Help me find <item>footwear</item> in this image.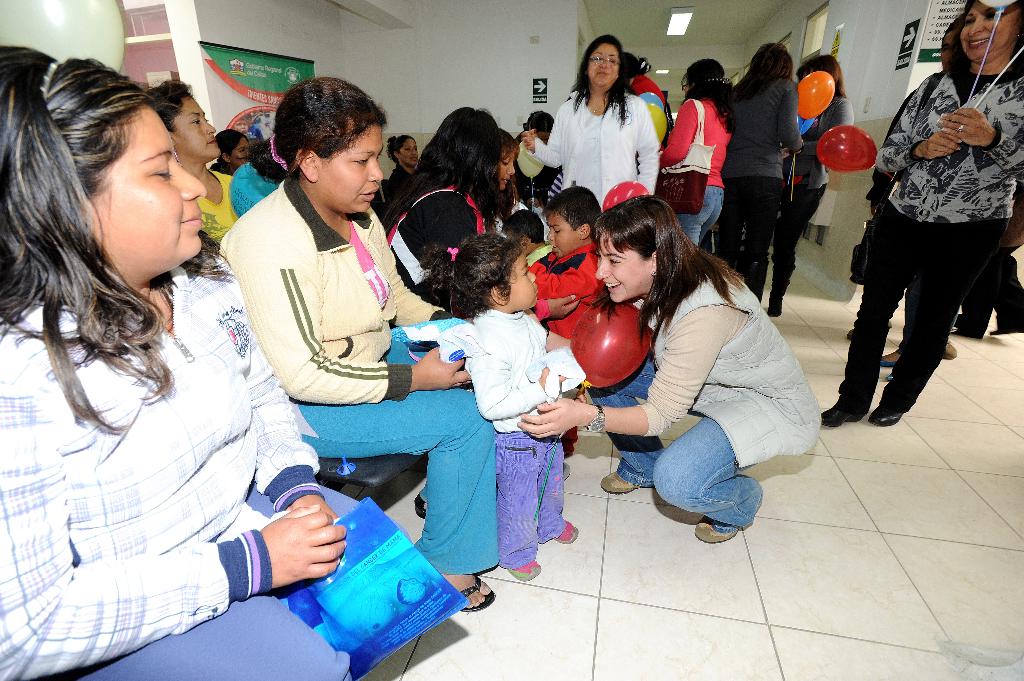
Found it: <bbox>943, 340, 957, 361</bbox>.
